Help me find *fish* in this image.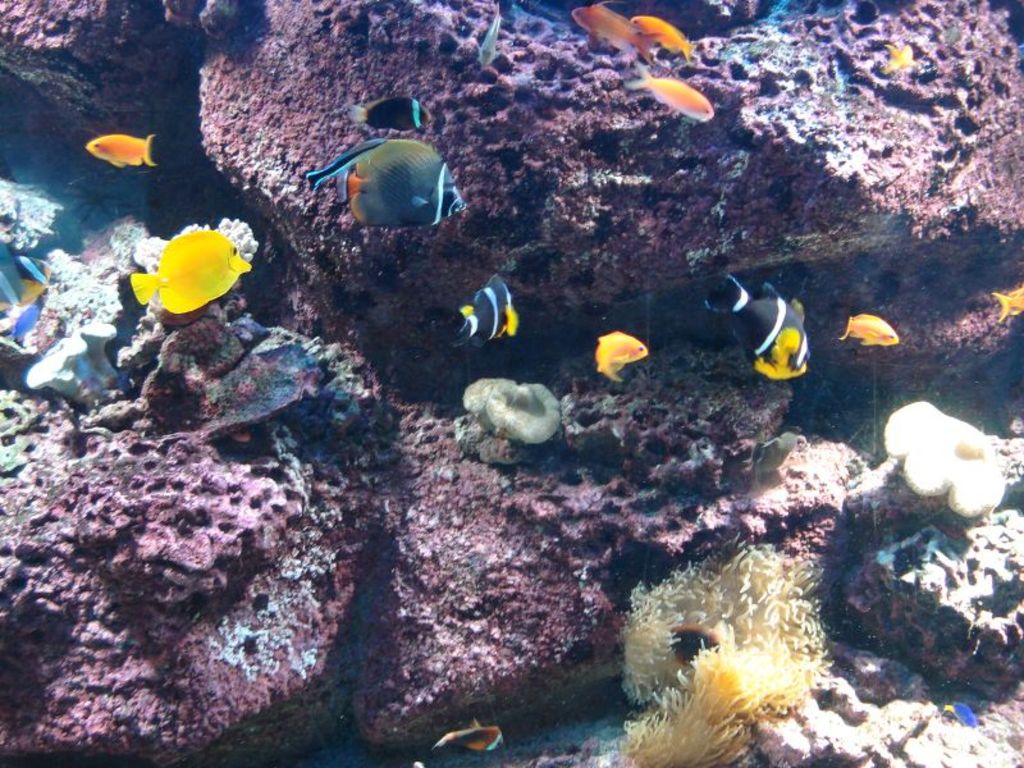
Found it: 443/271/525/346.
